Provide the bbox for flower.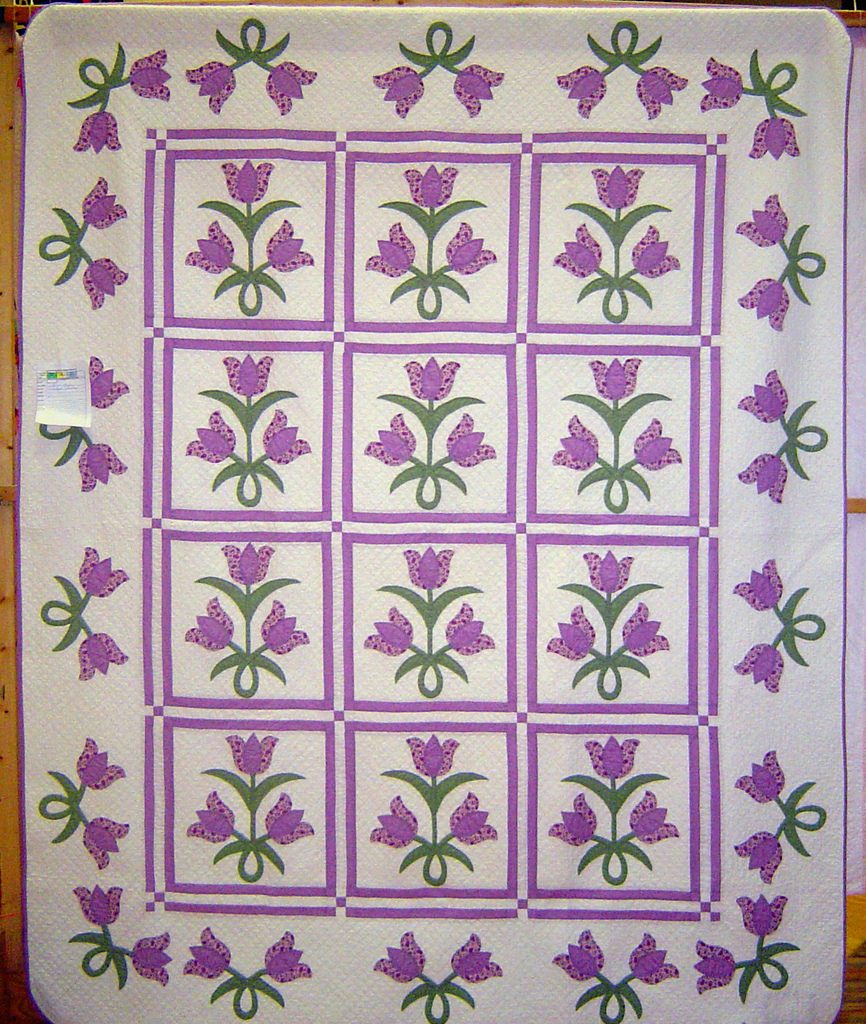
[361,606,414,656].
